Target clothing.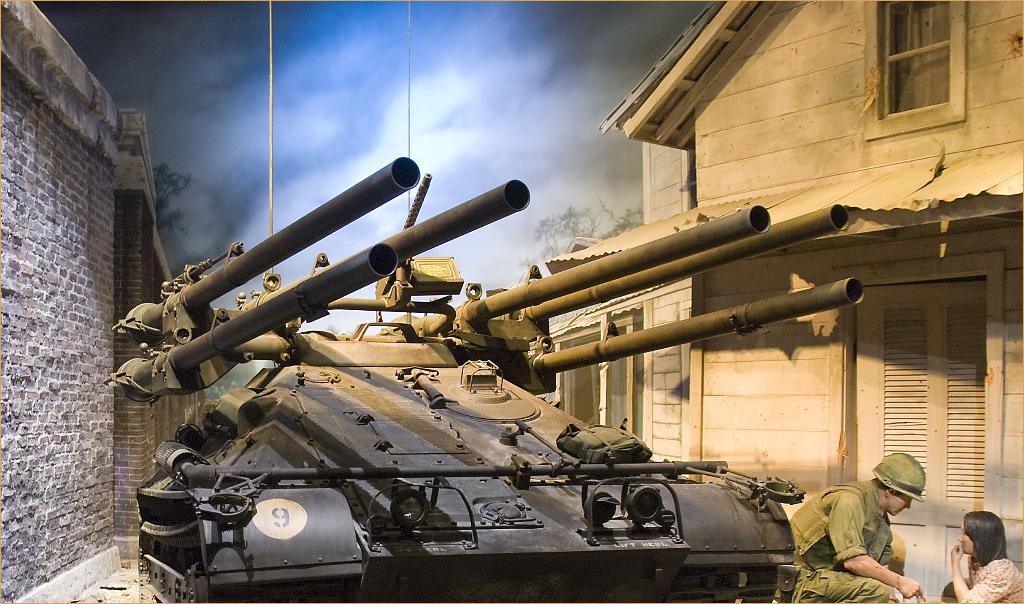
Target region: box=[928, 545, 1023, 603].
